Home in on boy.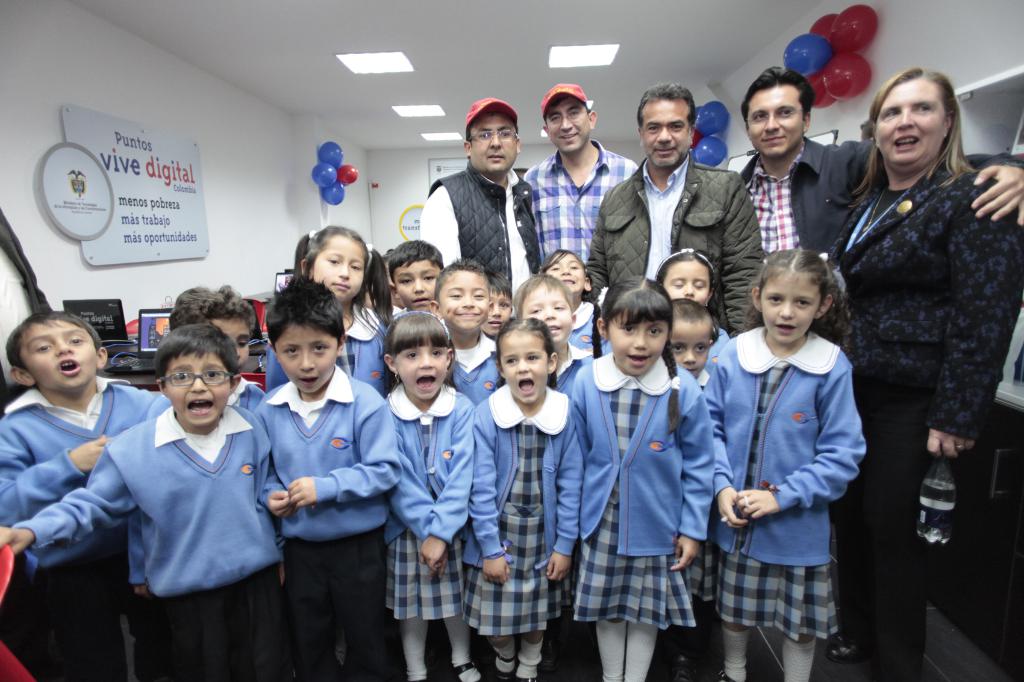
Homed in at box(514, 275, 595, 399).
